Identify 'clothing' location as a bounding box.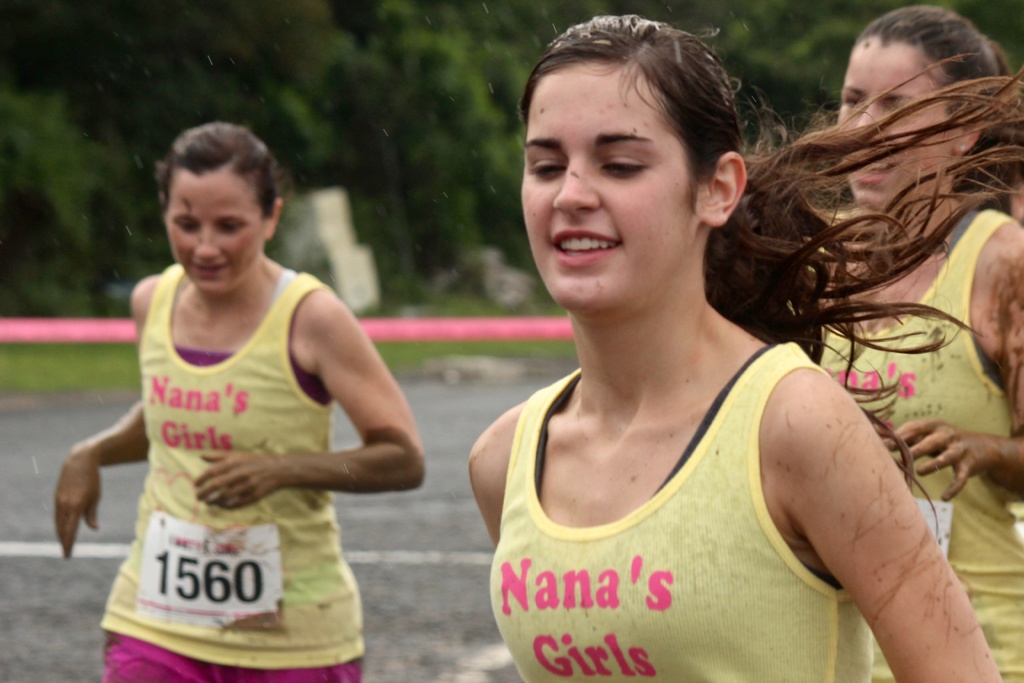
pyautogui.locateOnScreen(782, 204, 1022, 682).
